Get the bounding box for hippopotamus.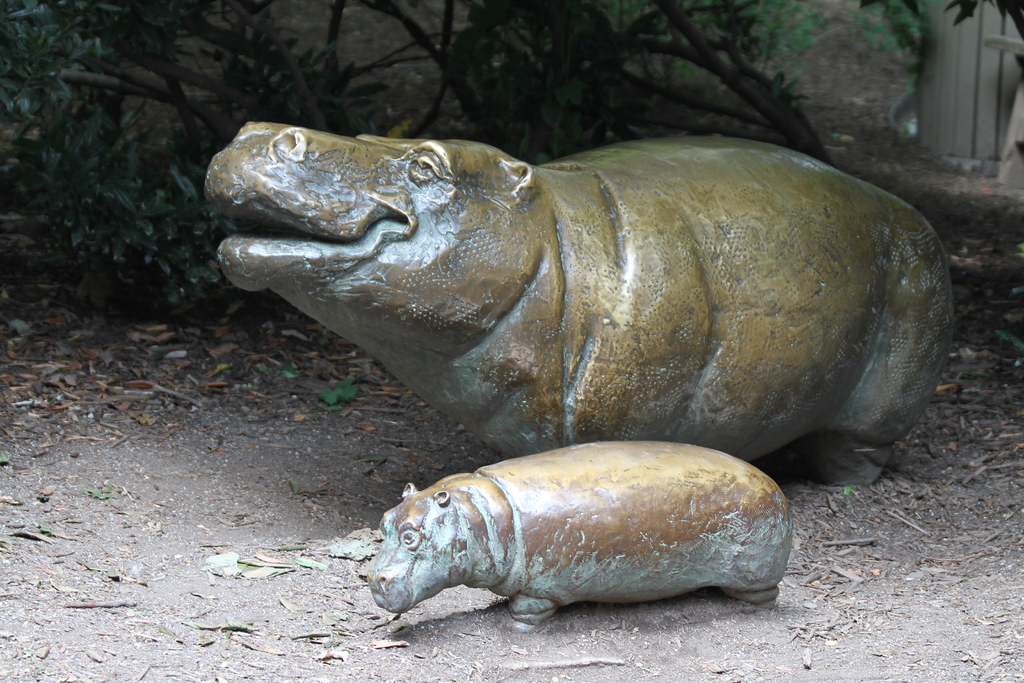
[x1=369, y1=443, x2=792, y2=628].
